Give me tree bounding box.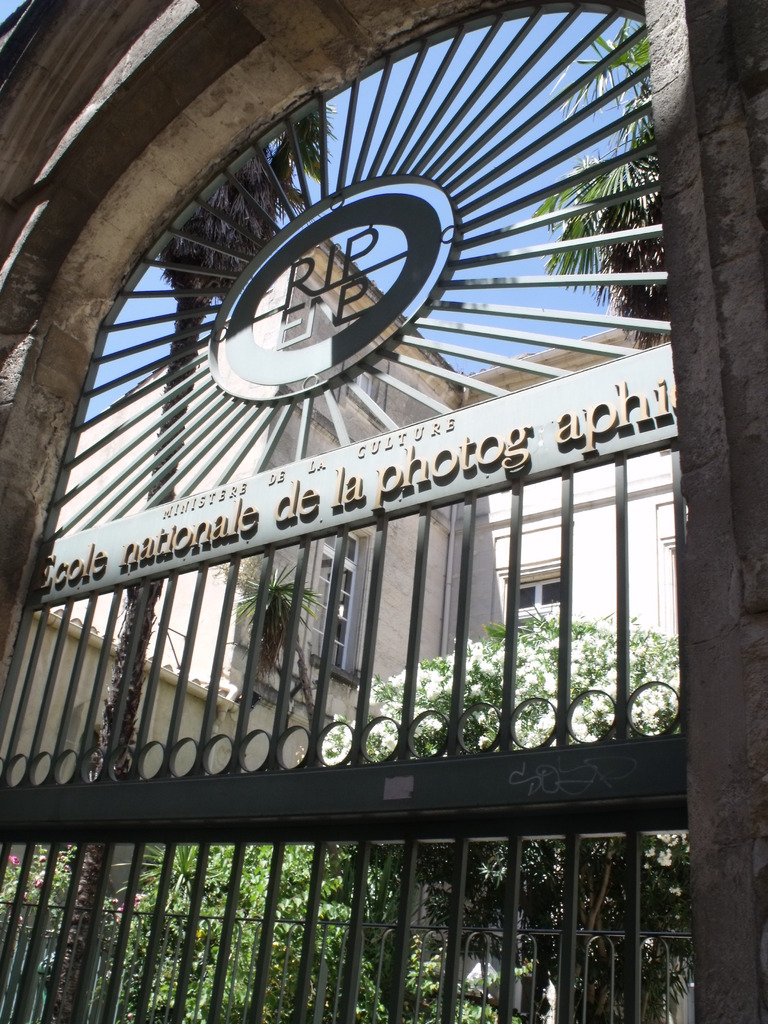
select_region(58, 97, 347, 1023).
